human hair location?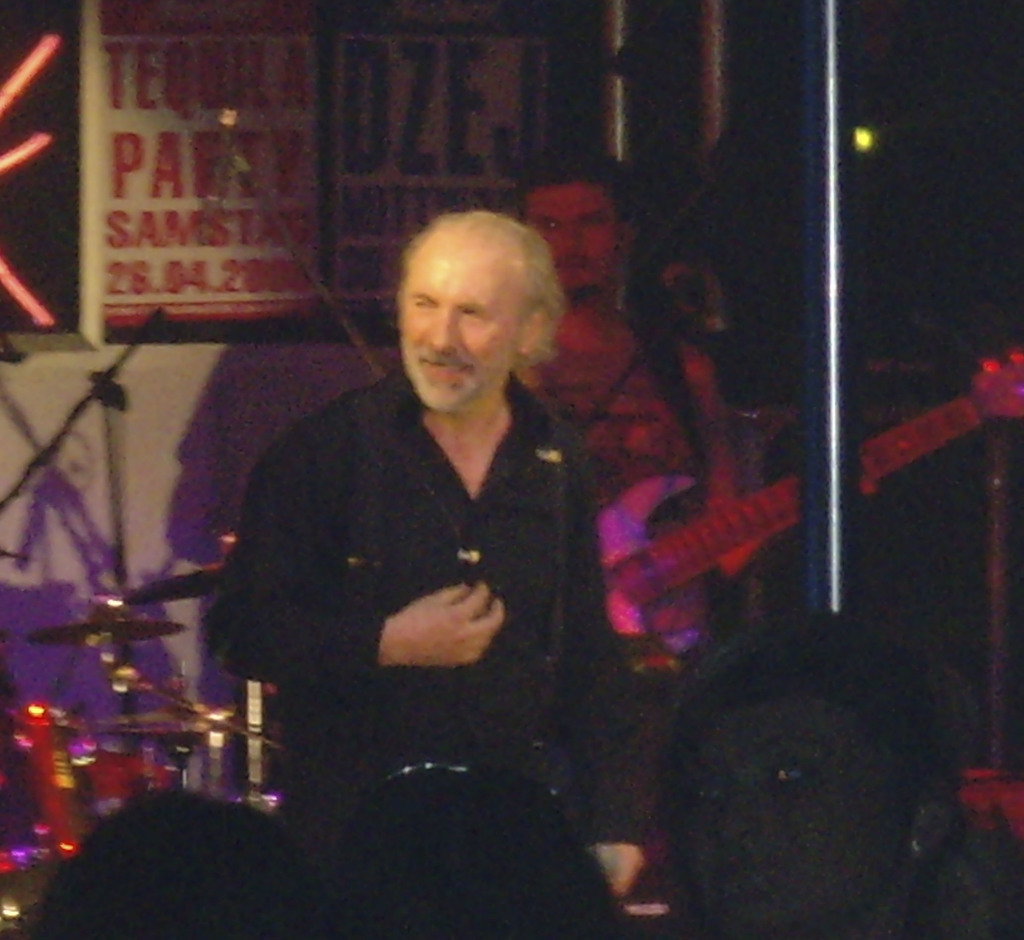
515 149 655 238
